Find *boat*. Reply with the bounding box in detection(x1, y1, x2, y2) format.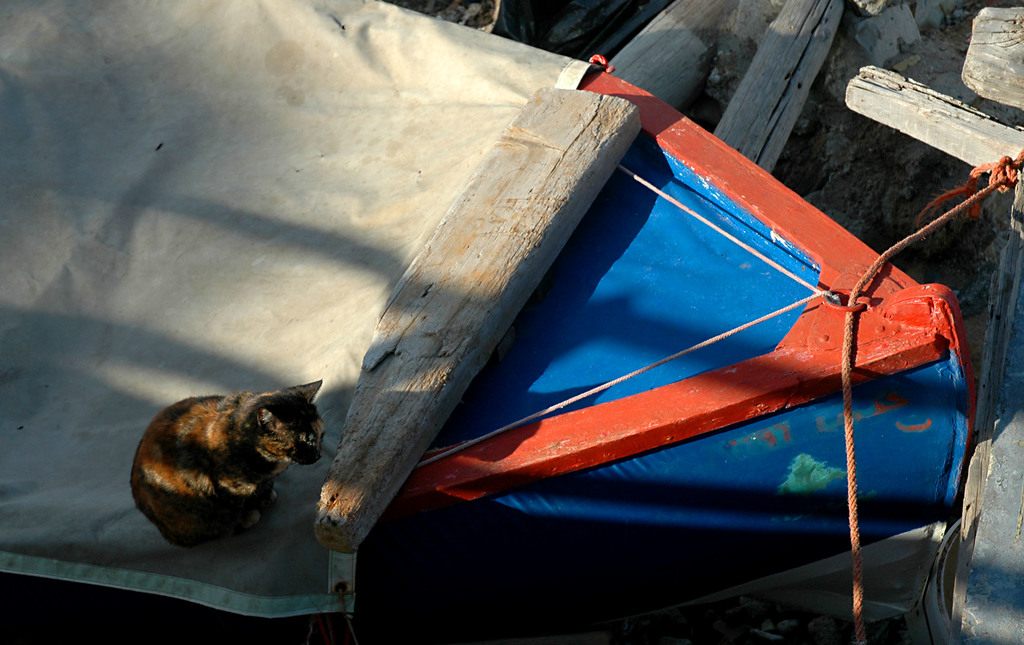
detection(0, 0, 1023, 644).
